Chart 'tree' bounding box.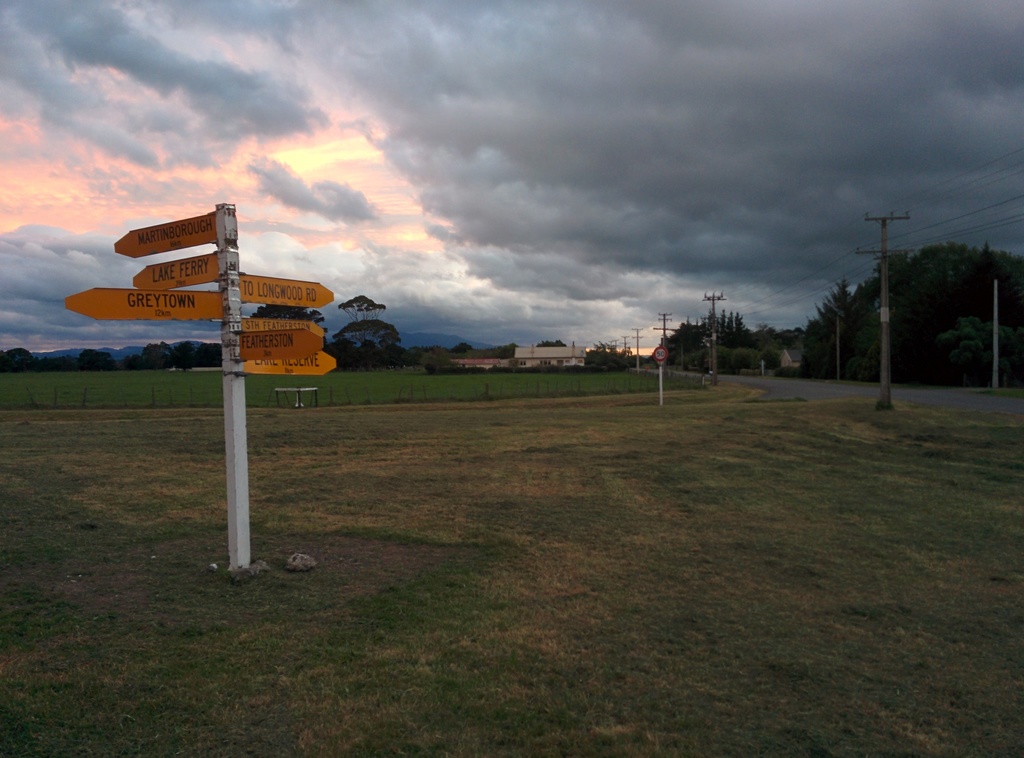
Charted: 171 343 197 375.
